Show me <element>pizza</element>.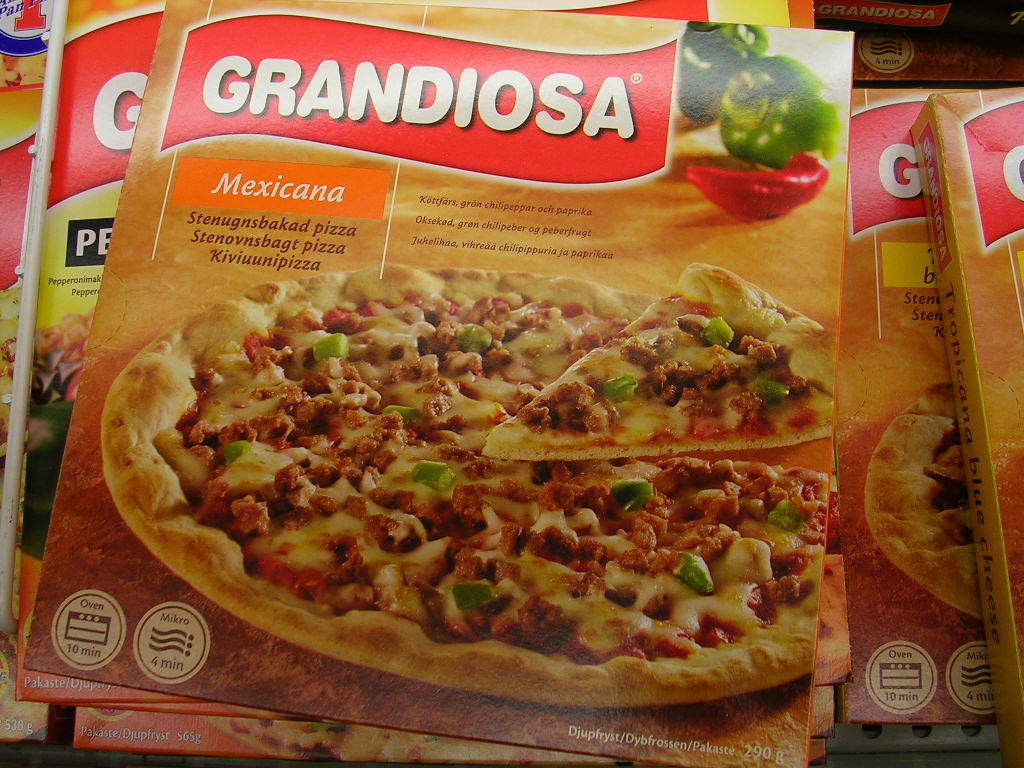
<element>pizza</element> is here: bbox(95, 260, 826, 711).
